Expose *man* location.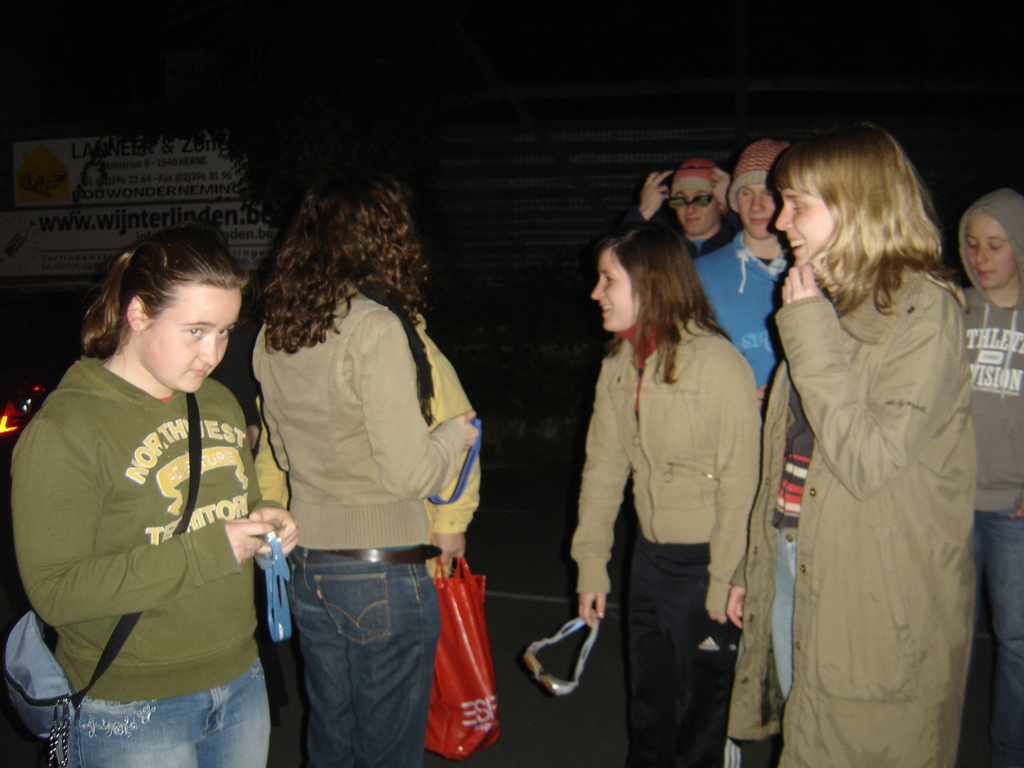
Exposed at [693,140,788,701].
